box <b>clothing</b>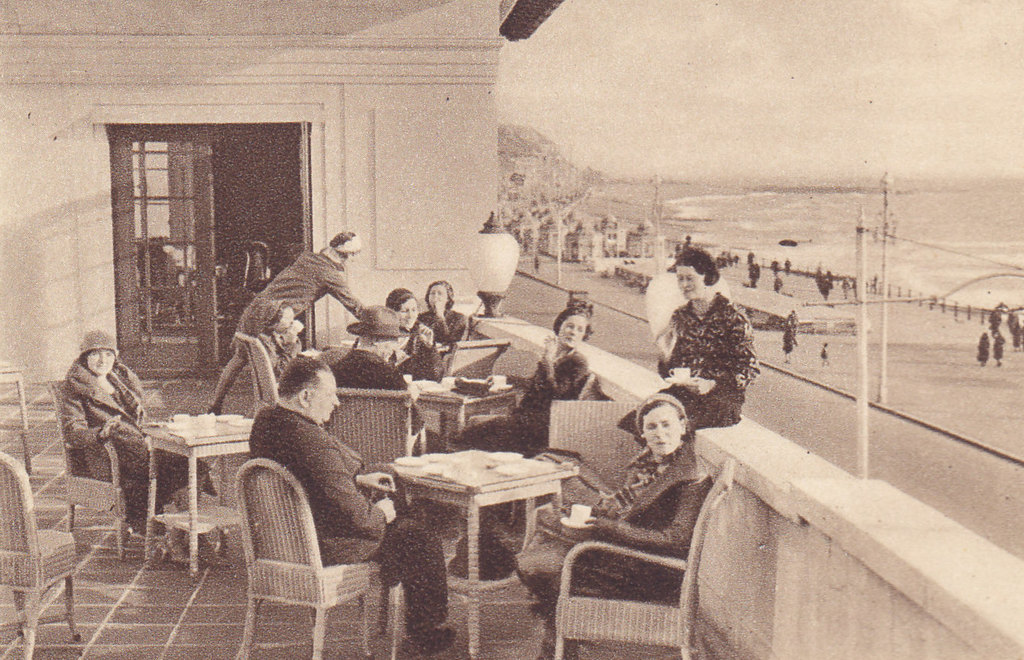
bbox(514, 437, 708, 603)
